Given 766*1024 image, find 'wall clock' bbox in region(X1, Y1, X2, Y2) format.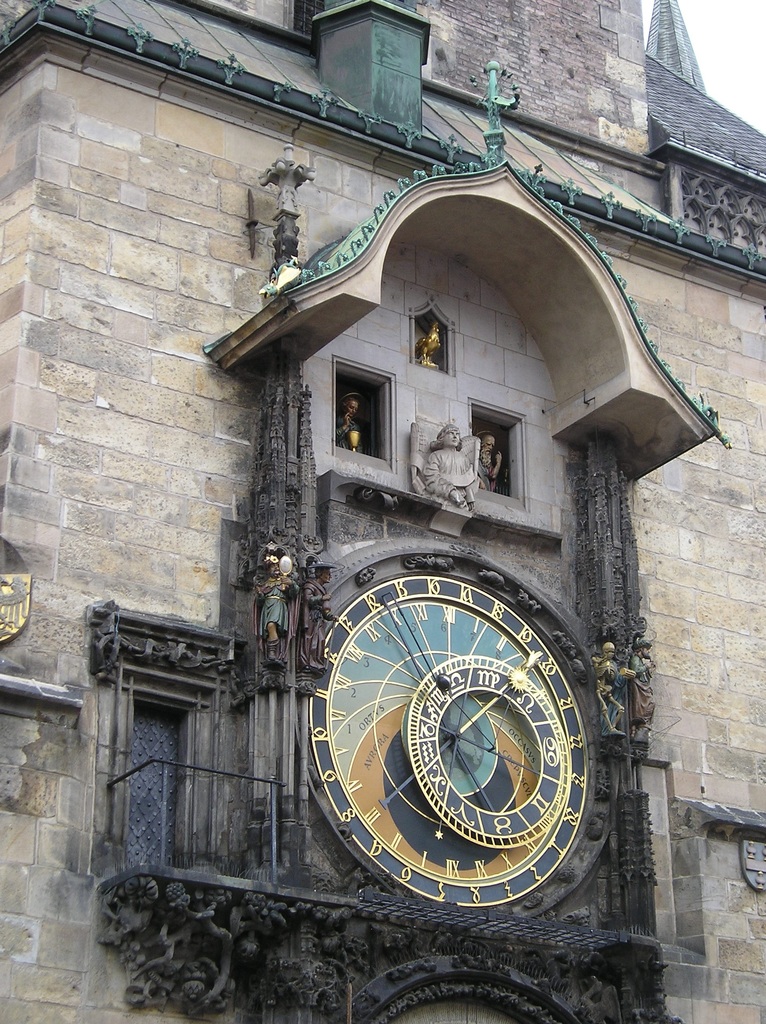
region(299, 560, 595, 908).
